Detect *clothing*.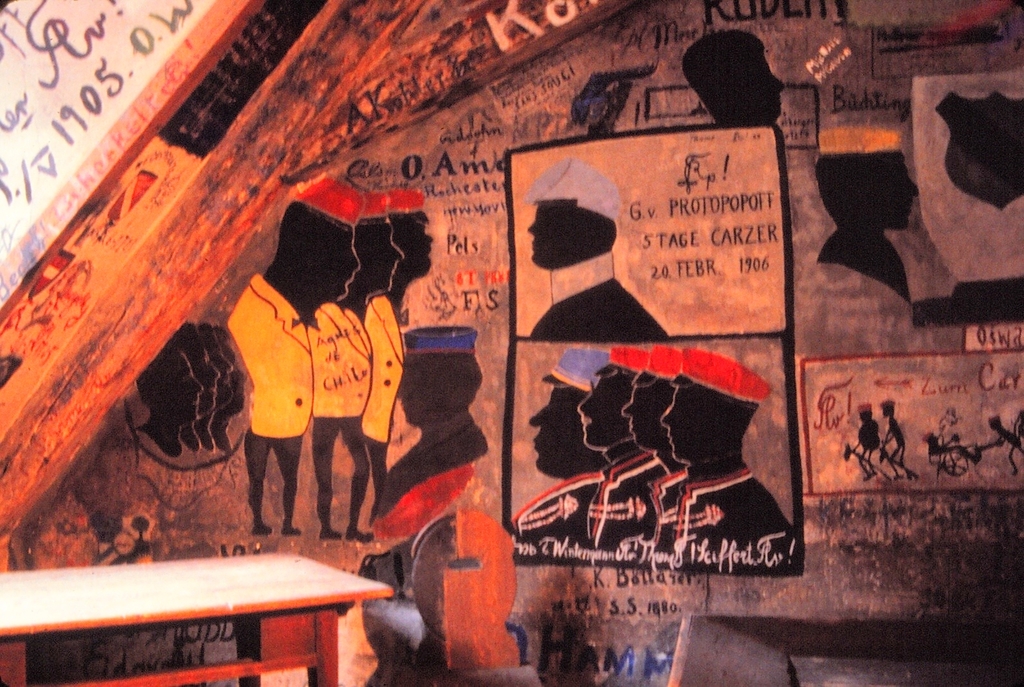
Detected at {"x1": 313, "y1": 303, "x2": 368, "y2": 418}.
